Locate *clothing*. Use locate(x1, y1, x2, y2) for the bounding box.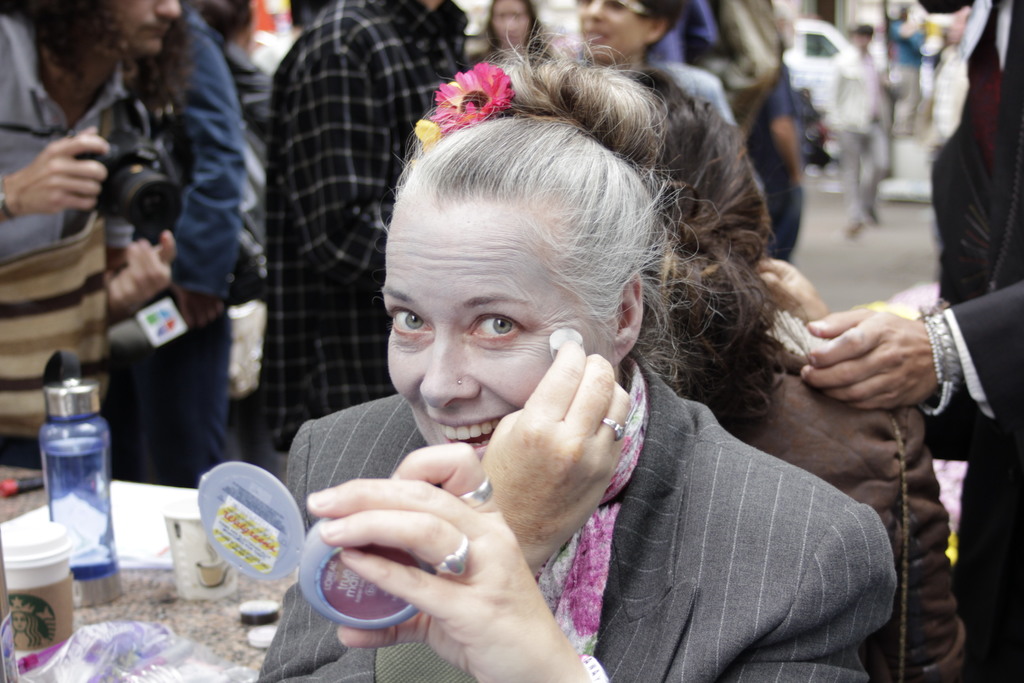
locate(593, 56, 765, 190).
